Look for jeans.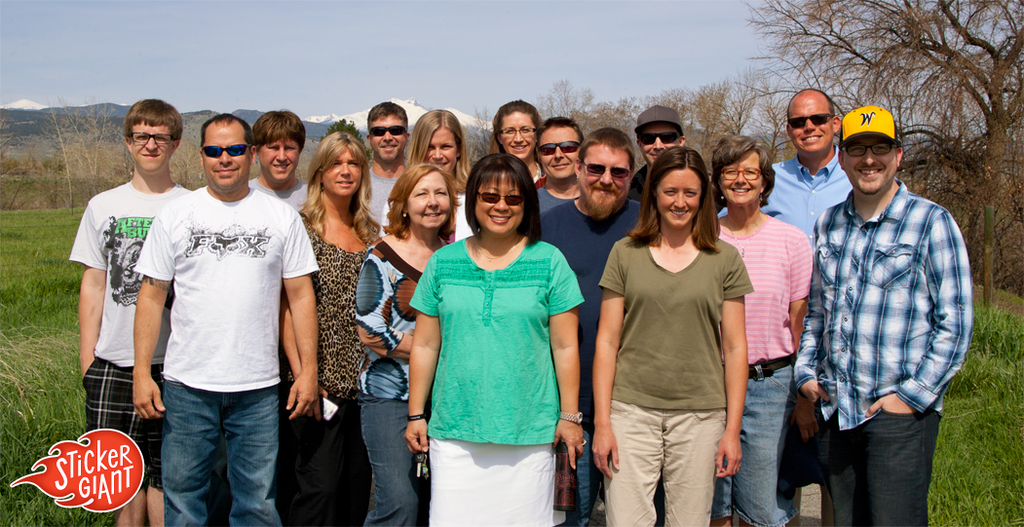
Found: [166,383,290,526].
